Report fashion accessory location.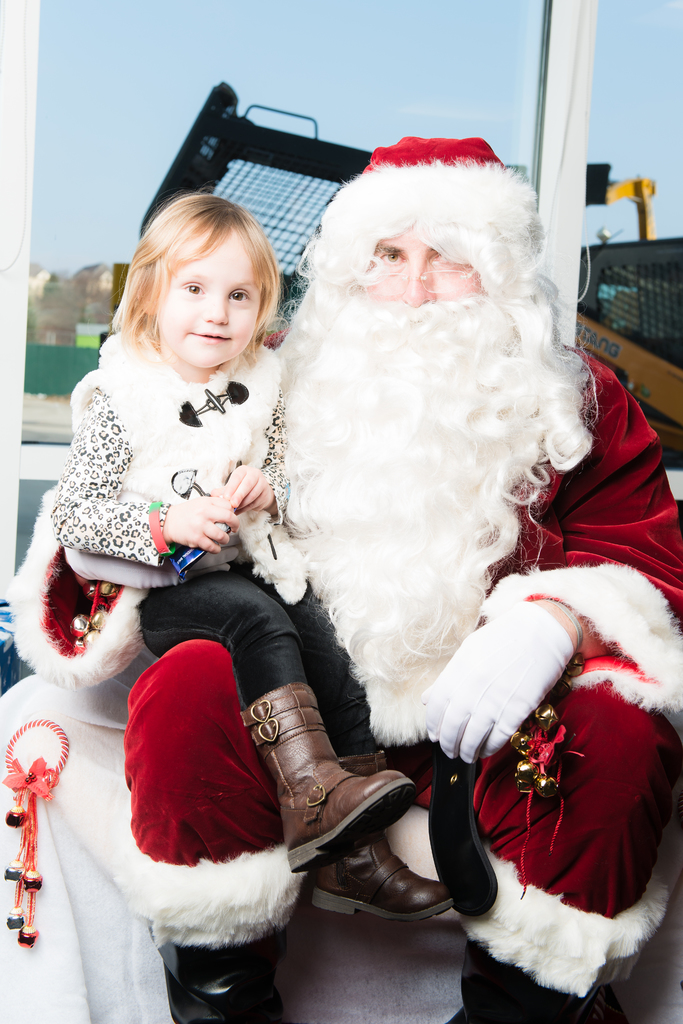
Report: (left=147, top=501, right=177, bottom=559).
